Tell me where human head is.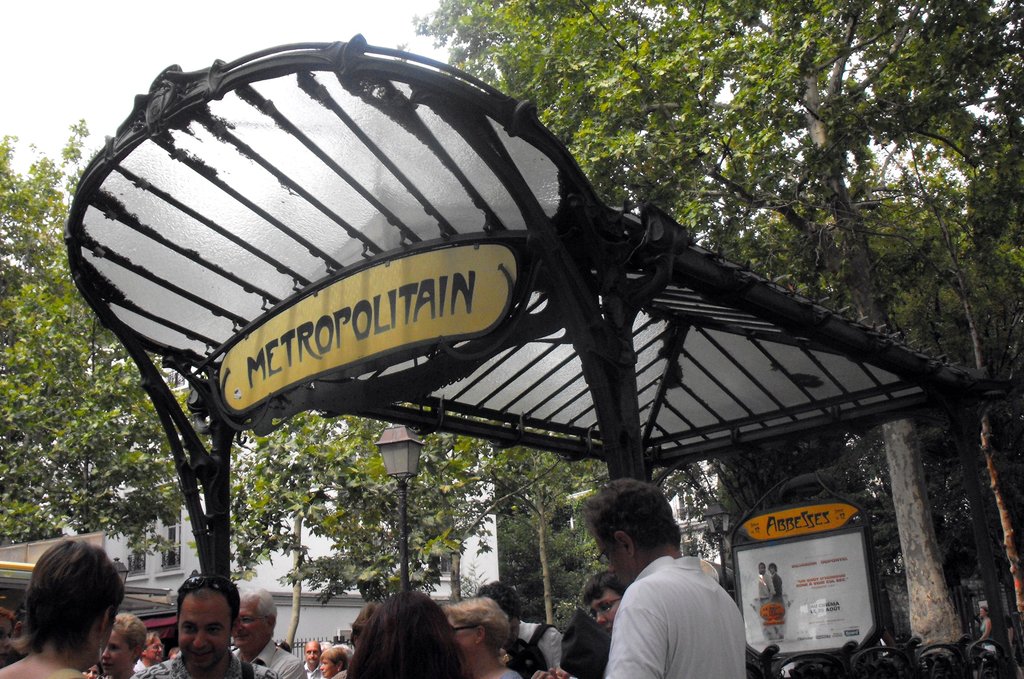
human head is at select_region(322, 648, 349, 678).
